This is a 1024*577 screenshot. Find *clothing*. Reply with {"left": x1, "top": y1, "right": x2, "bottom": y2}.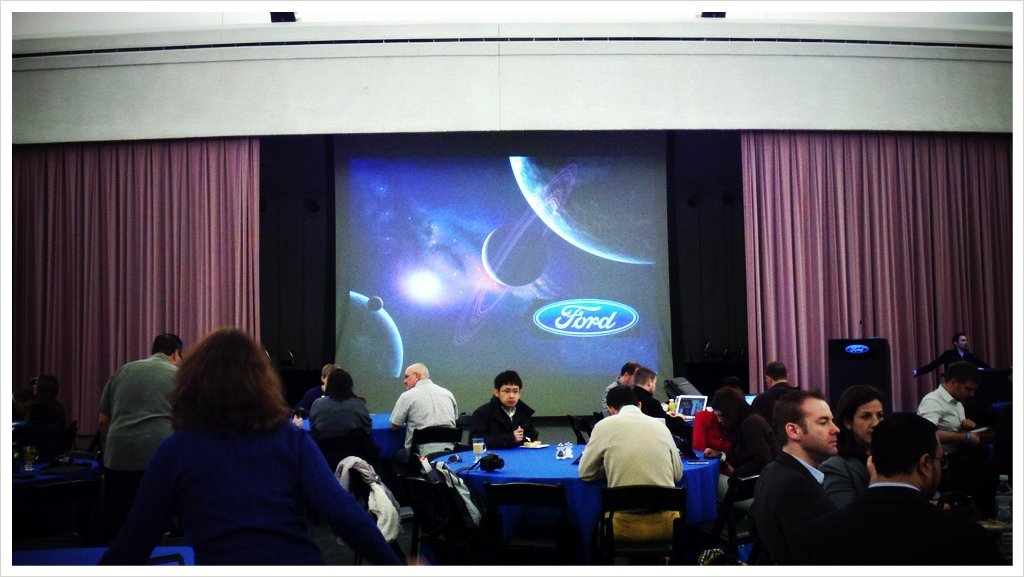
{"left": 920, "top": 387, "right": 966, "bottom": 429}.
